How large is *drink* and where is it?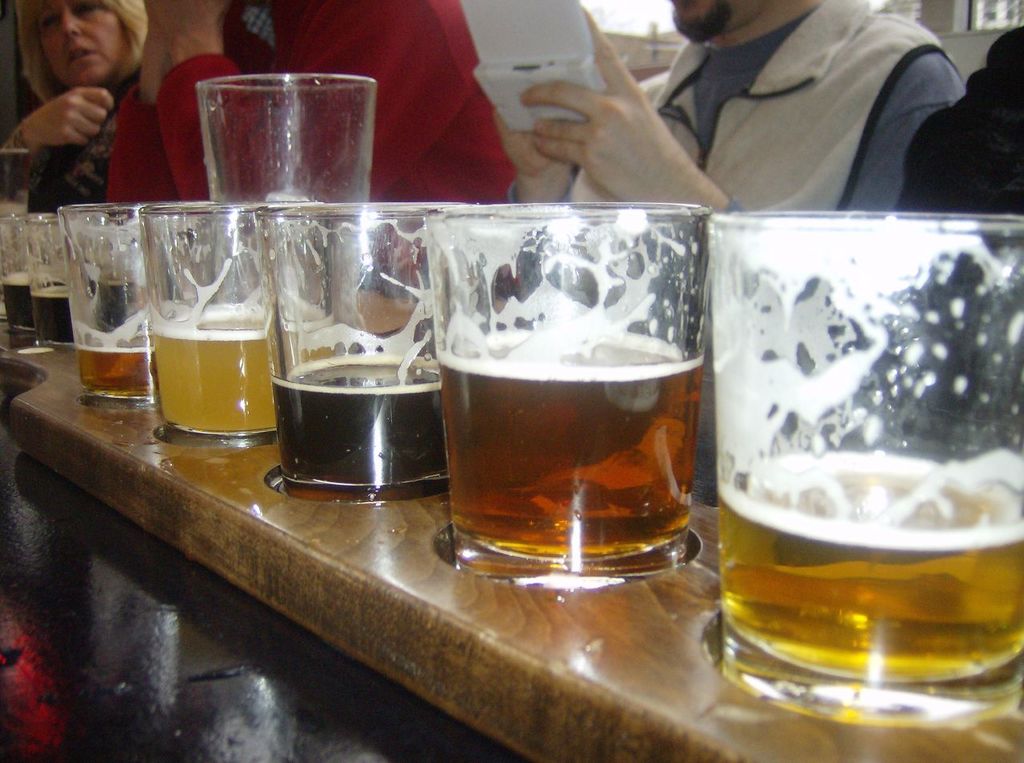
Bounding box: l=722, t=459, r=1023, b=696.
